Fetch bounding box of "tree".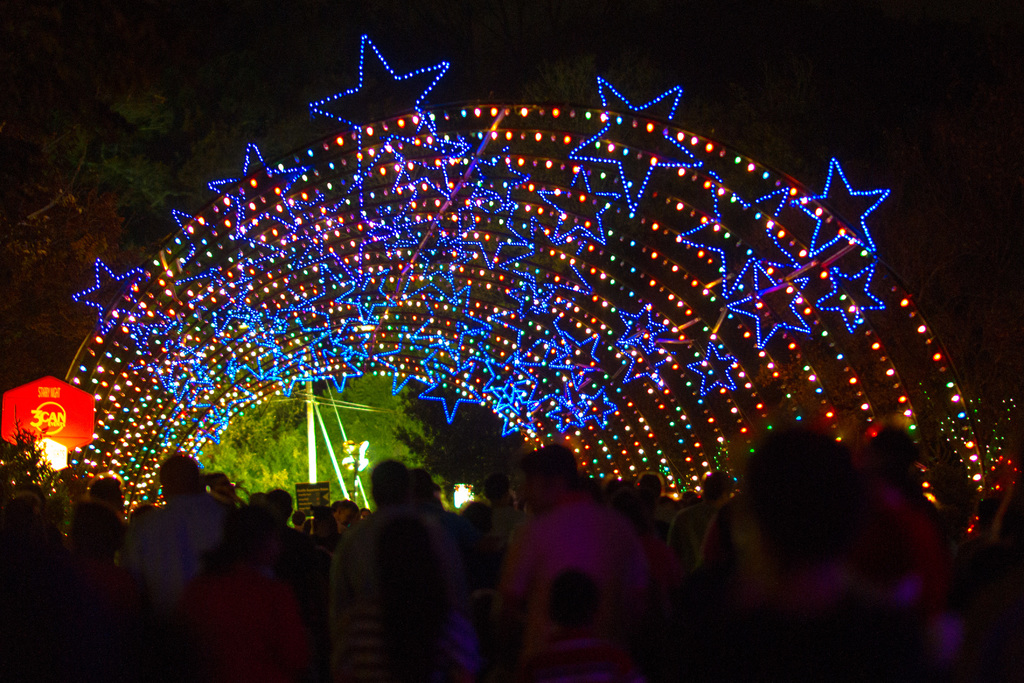
Bbox: (left=203, top=366, right=444, bottom=526).
